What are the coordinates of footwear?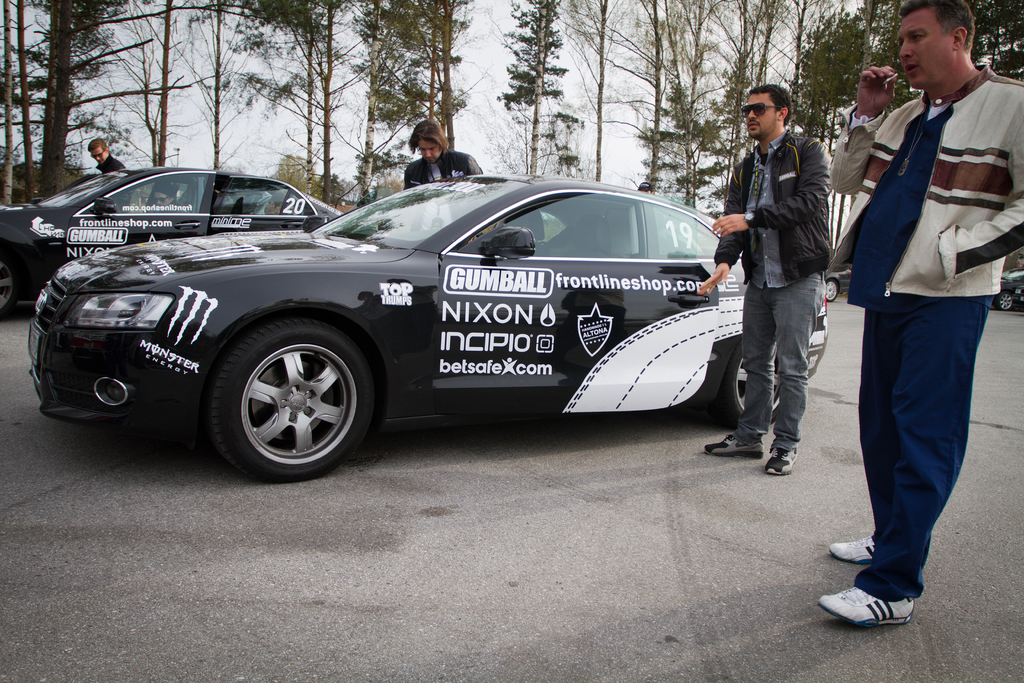
region(701, 434, 764, 461).
